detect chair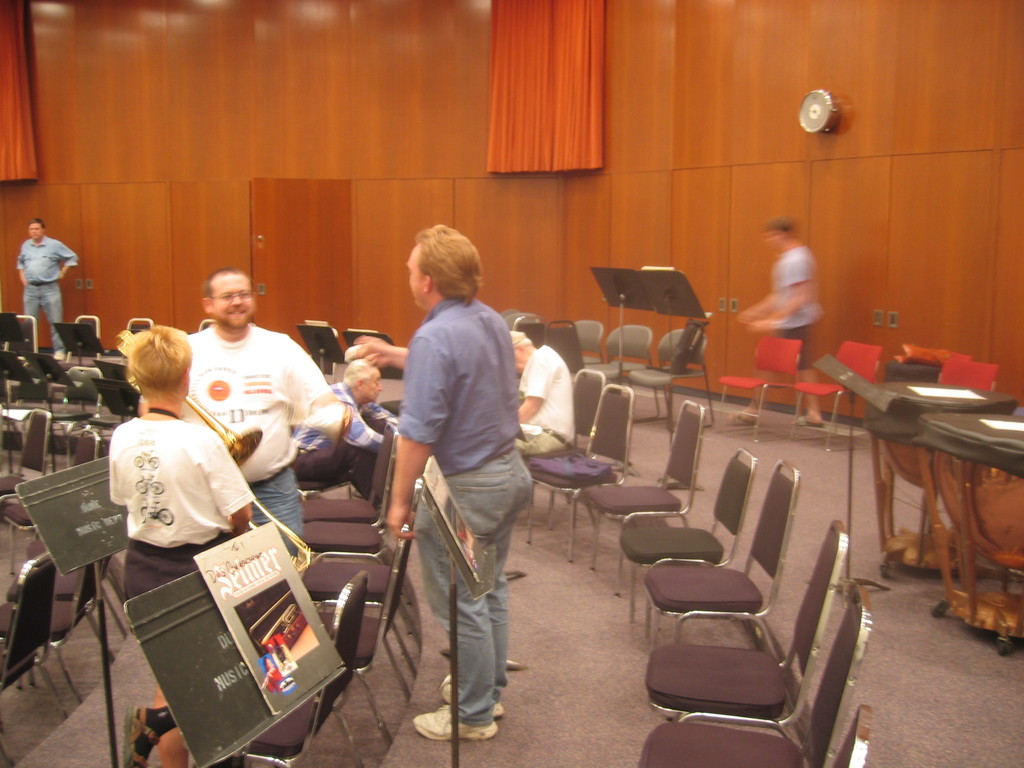
<box>73,314,108,351</box>
